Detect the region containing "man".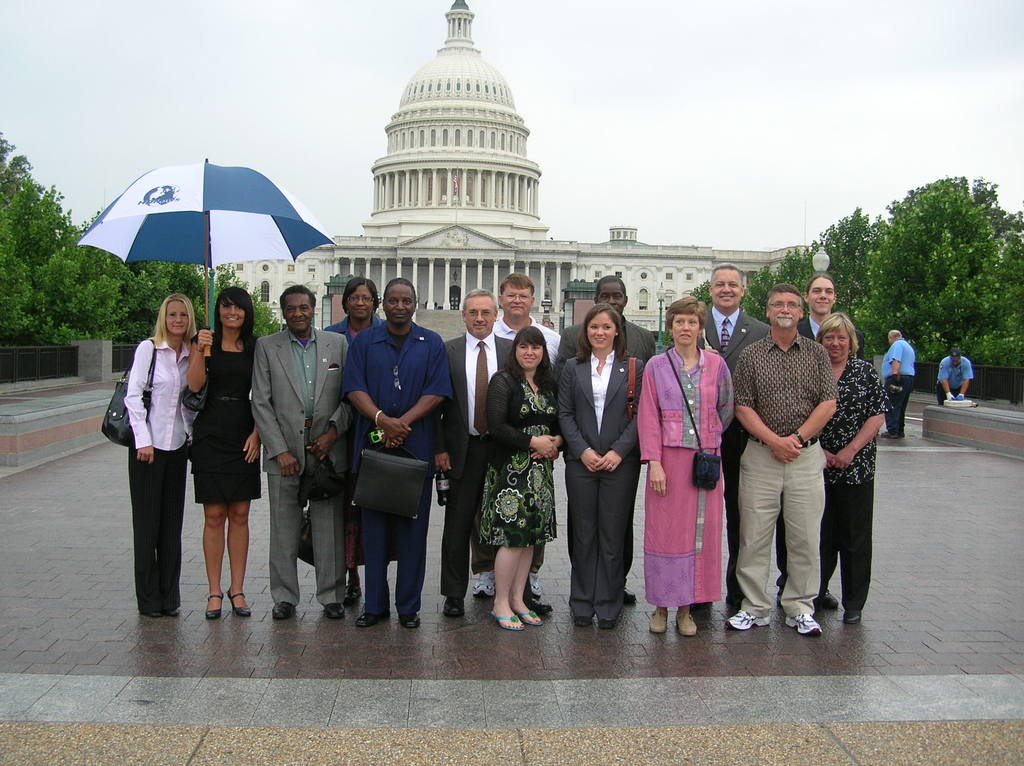
[left=560, top=275, right=656, bottom=607].
